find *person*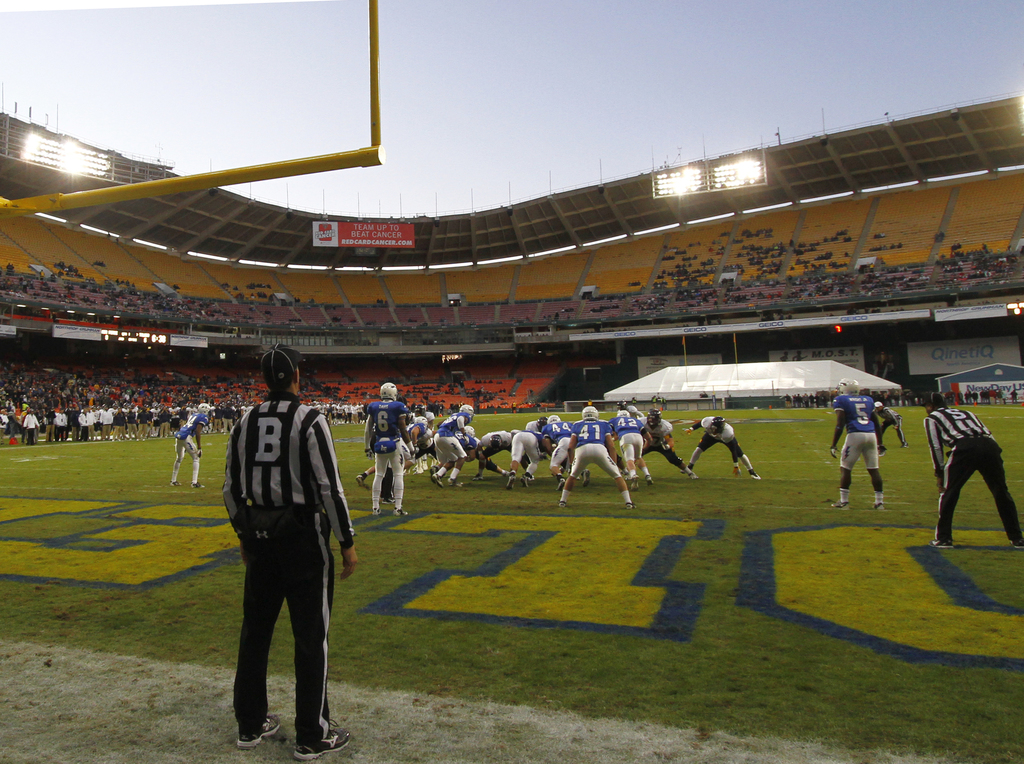
[169, 396, 215, 491]
